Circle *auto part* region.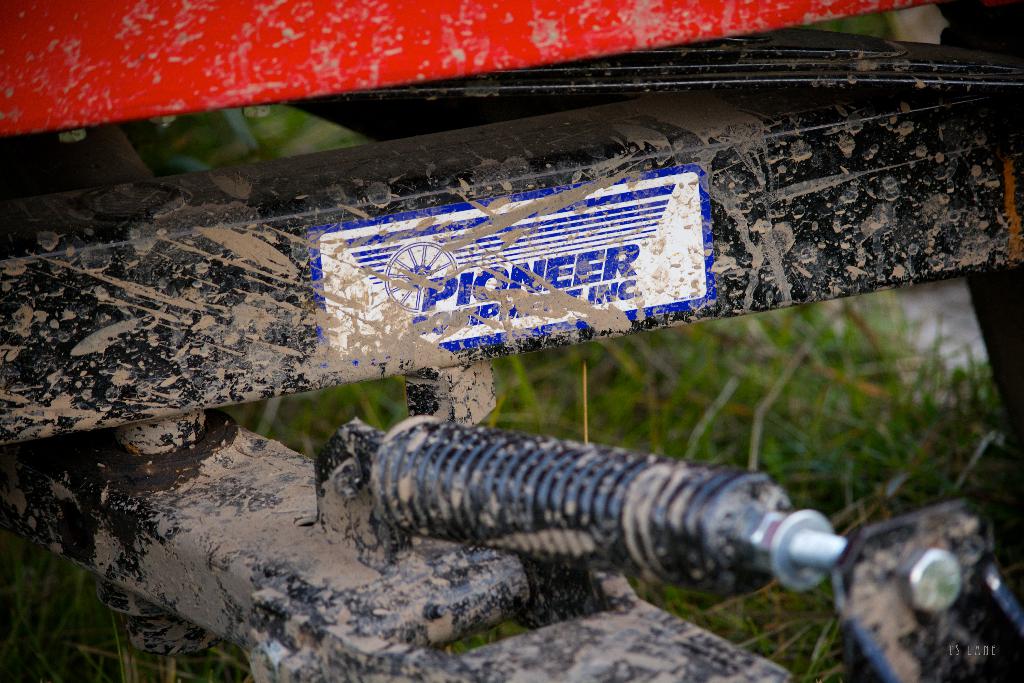
Region: (0, 0, 1023, 682).
